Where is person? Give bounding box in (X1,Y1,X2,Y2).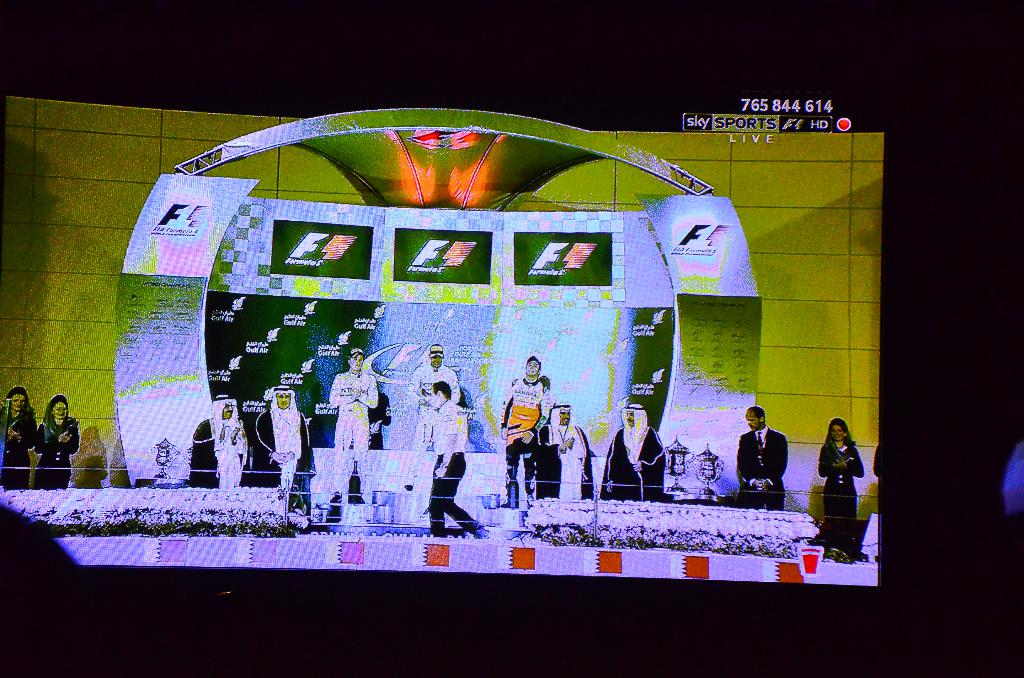
(245,385,305,490).
